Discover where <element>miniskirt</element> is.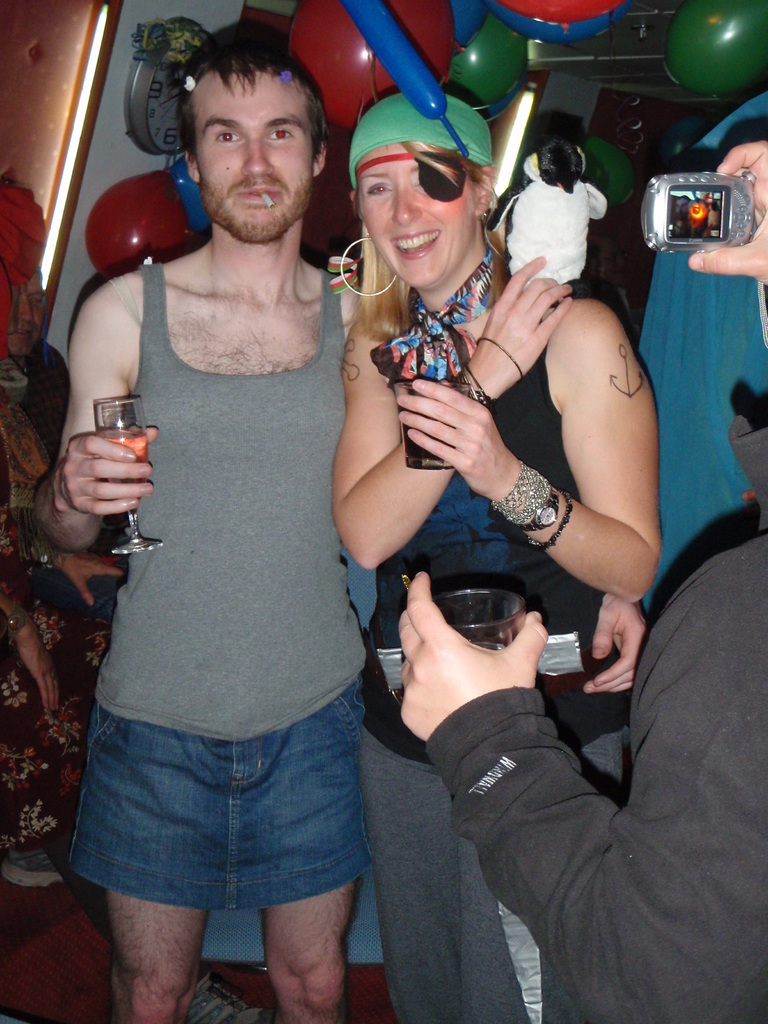
Discovered at rect(67, 673, 366, 916).
